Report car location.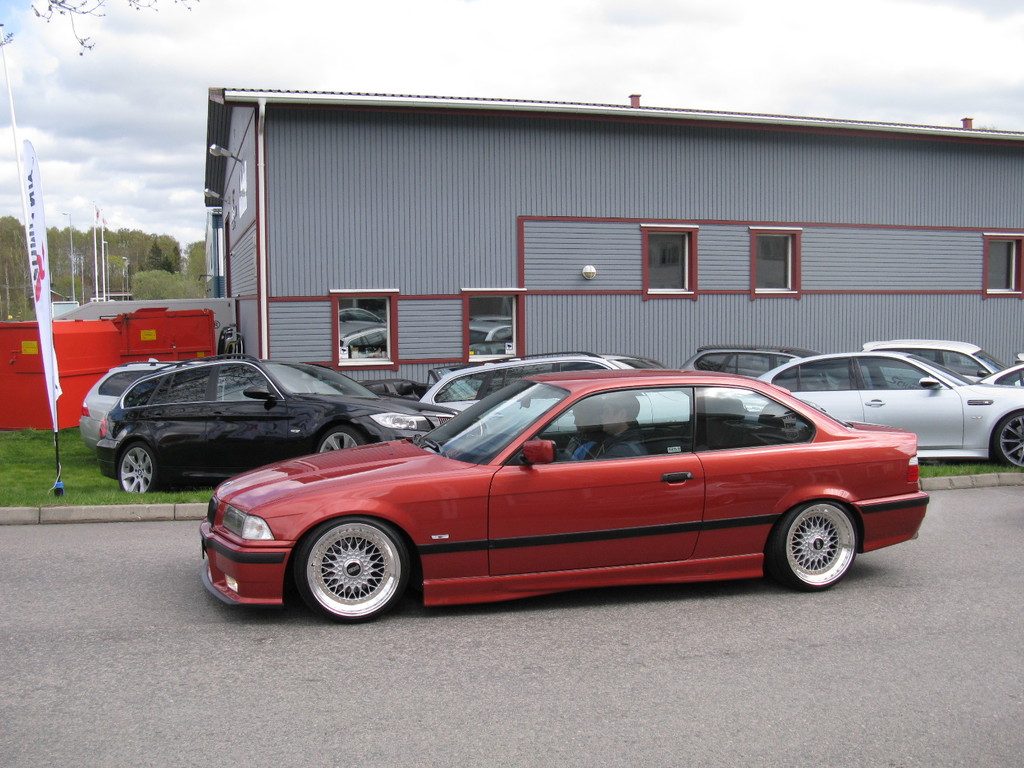
Report: <region>86, 359, 183, 445</region>.
